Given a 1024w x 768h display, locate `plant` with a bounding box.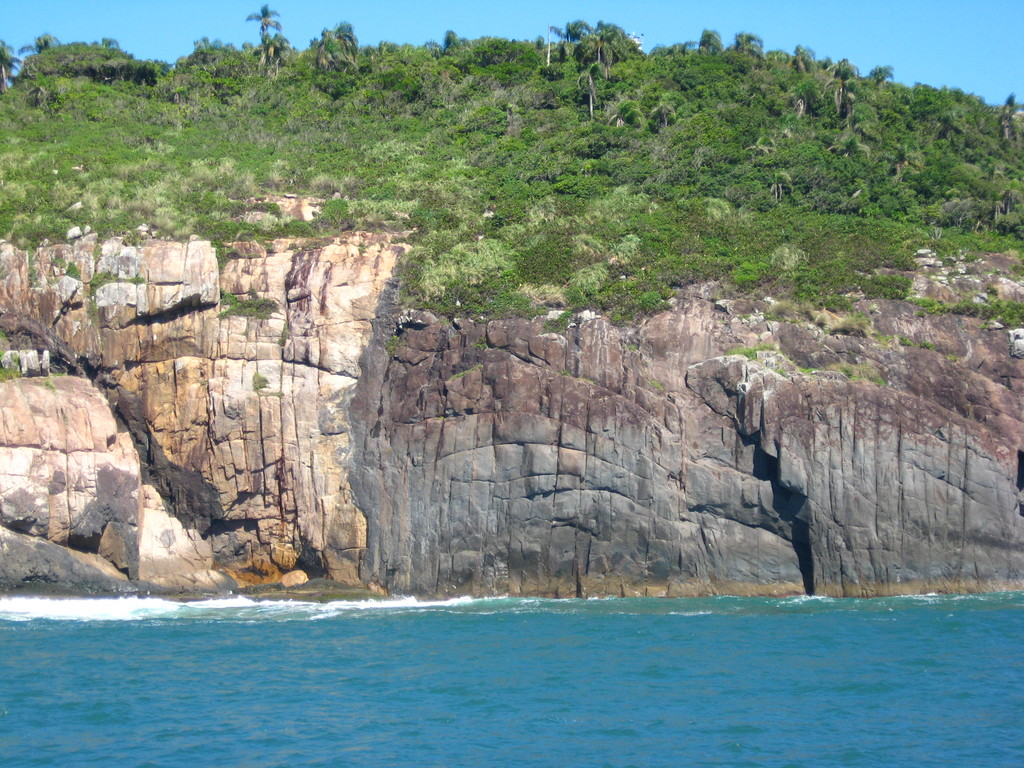
Located: BBox(868, 371, 887, 387).
